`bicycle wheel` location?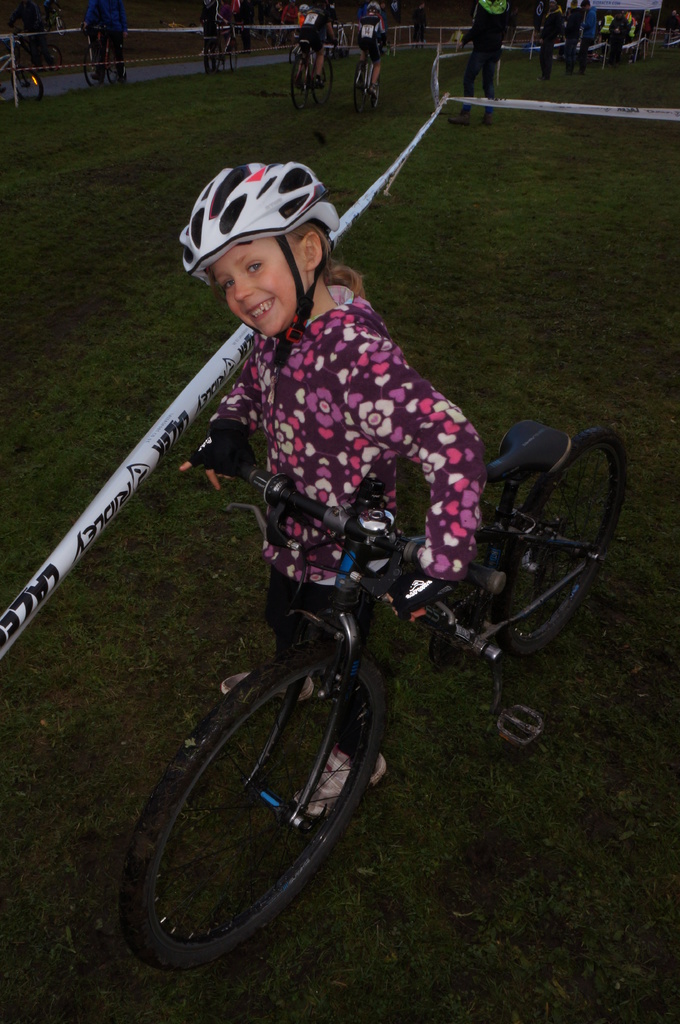
box=[489, 428, 626, 659]
